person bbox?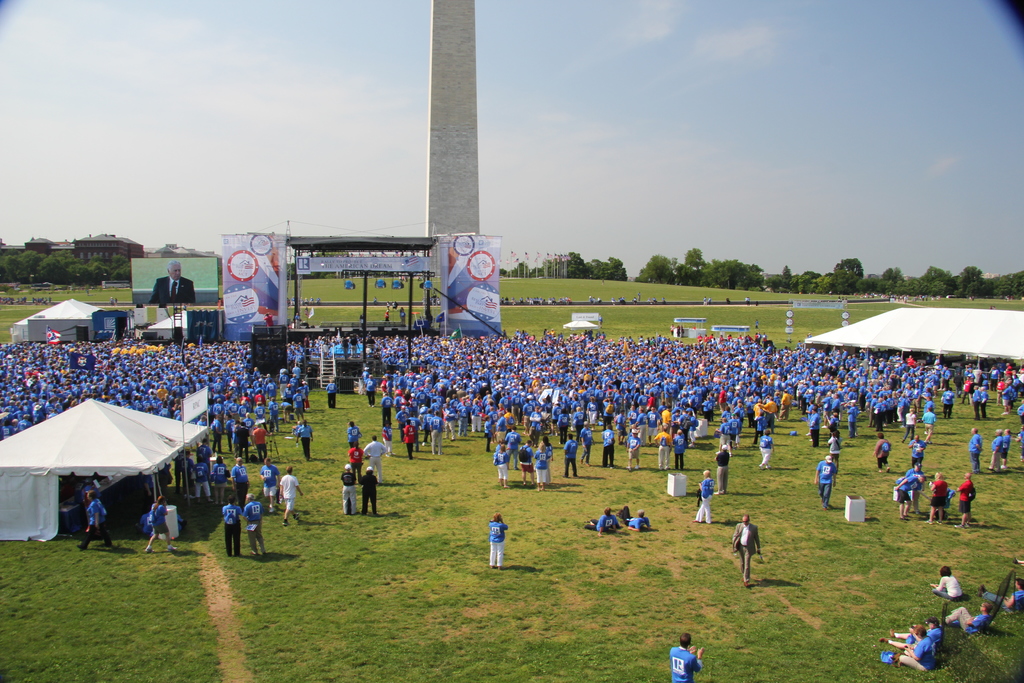
Rect(674, 427, 685, 466)
